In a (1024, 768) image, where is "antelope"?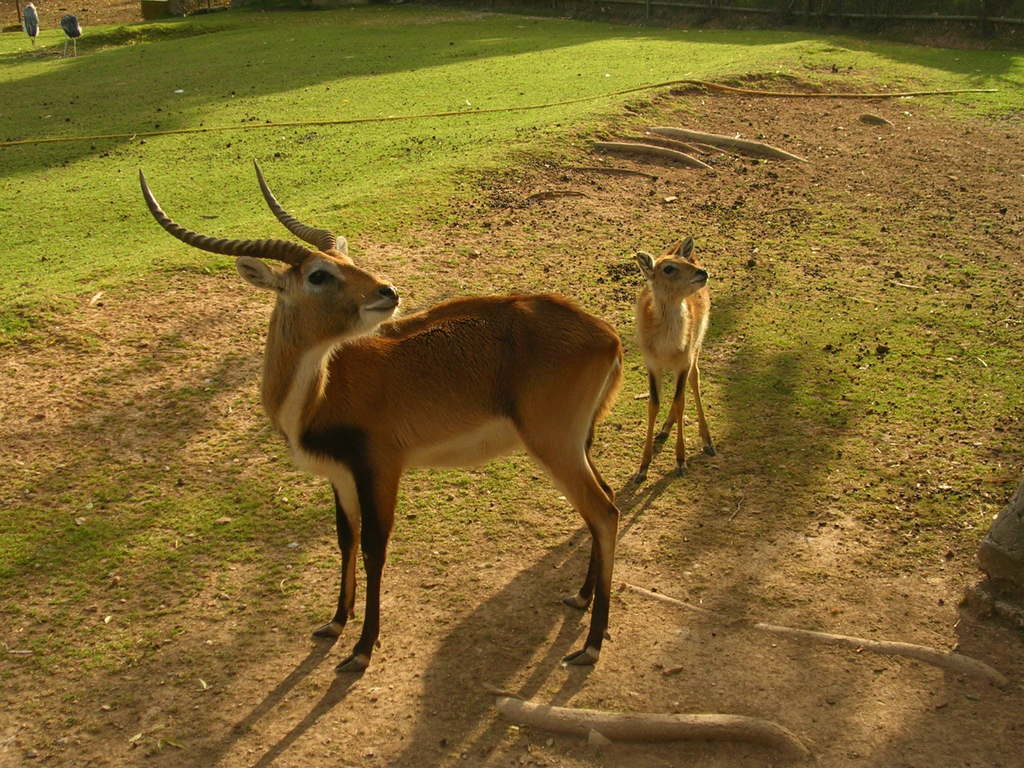
635, 233, 716, 479.
